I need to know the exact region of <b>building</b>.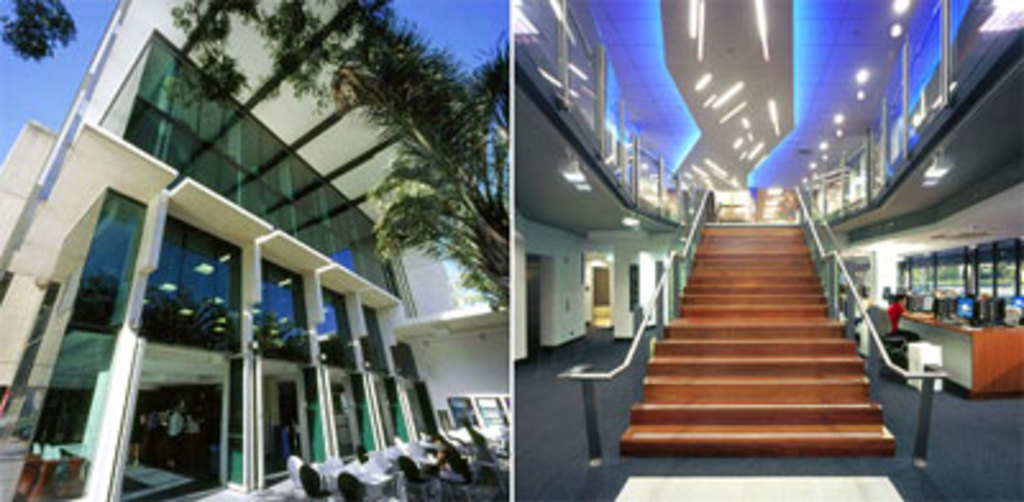
Region: 512:0:1021:497.
